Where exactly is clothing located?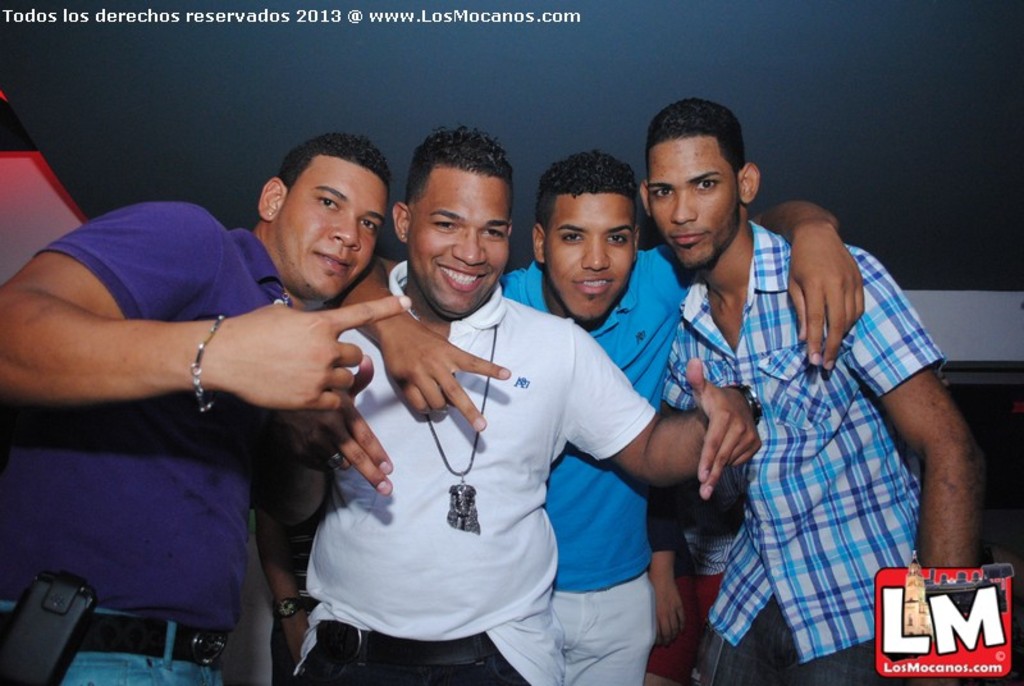
Its bounding box is 666/230/938/677.
